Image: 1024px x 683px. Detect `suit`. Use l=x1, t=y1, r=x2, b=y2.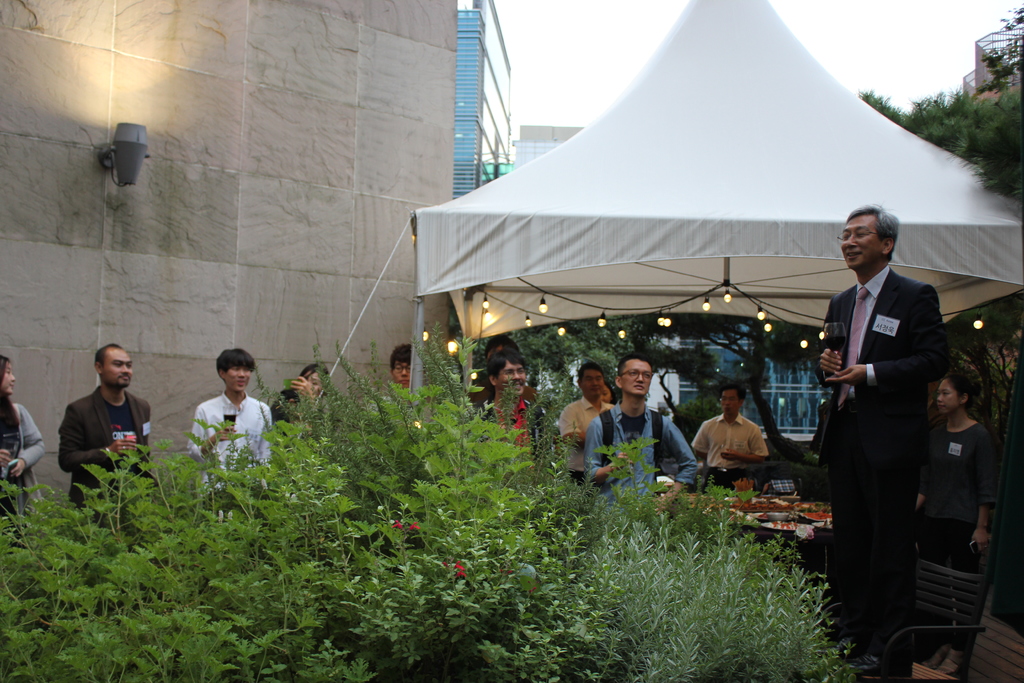
l=57, t=391, r=154, b=497.
